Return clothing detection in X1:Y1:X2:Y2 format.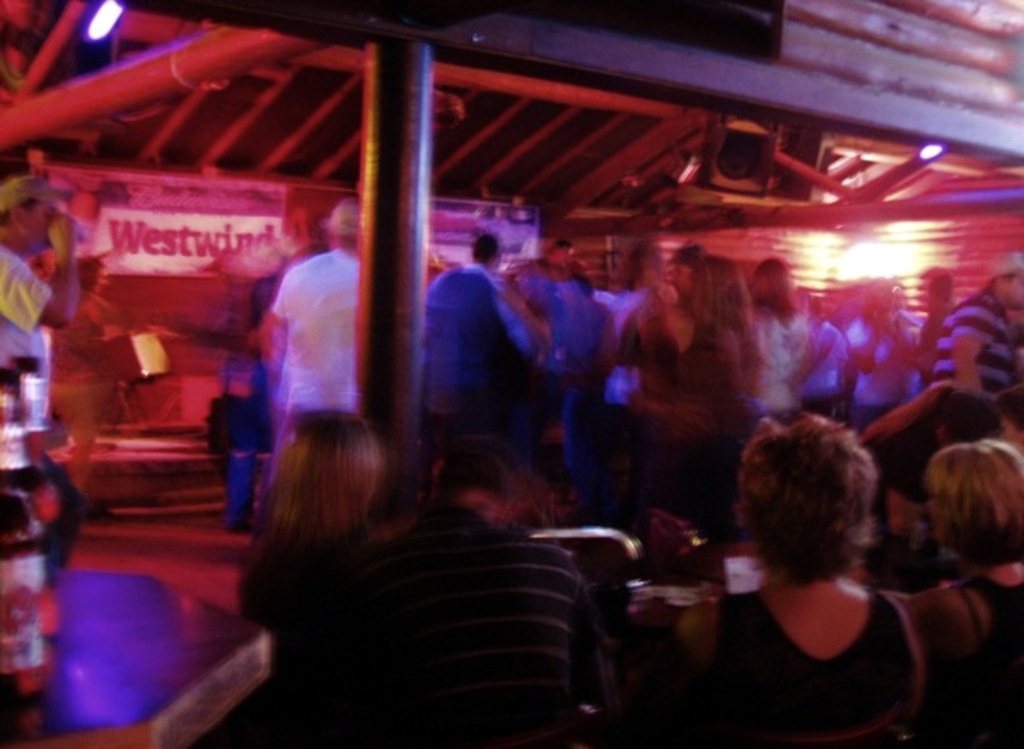
268:244:360:471.
